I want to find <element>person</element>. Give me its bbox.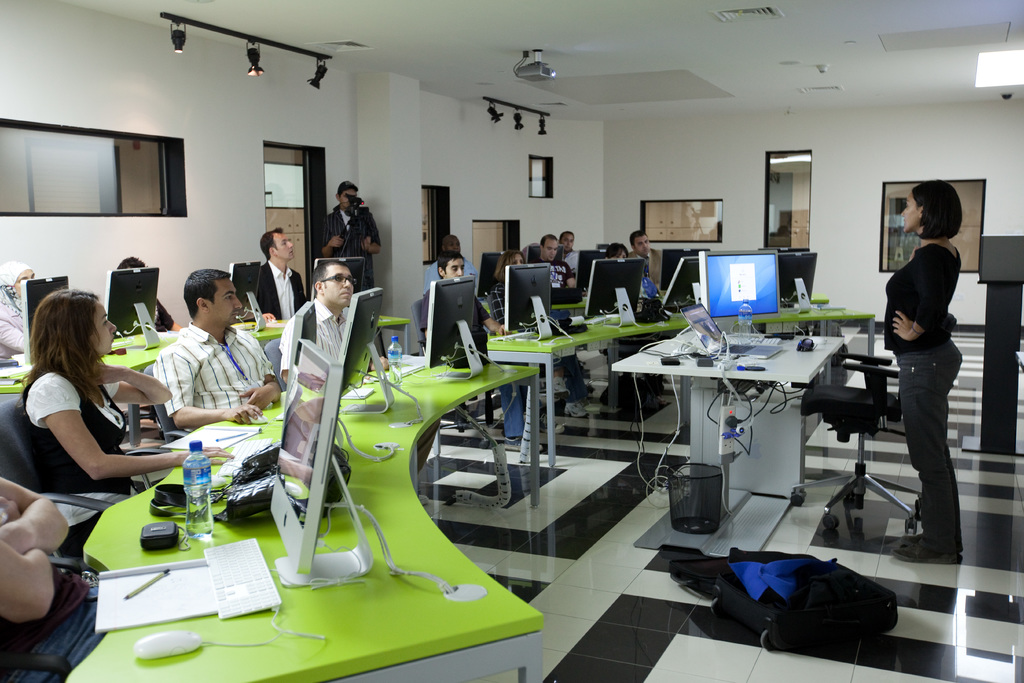
box(154, 266, 282, 426).
